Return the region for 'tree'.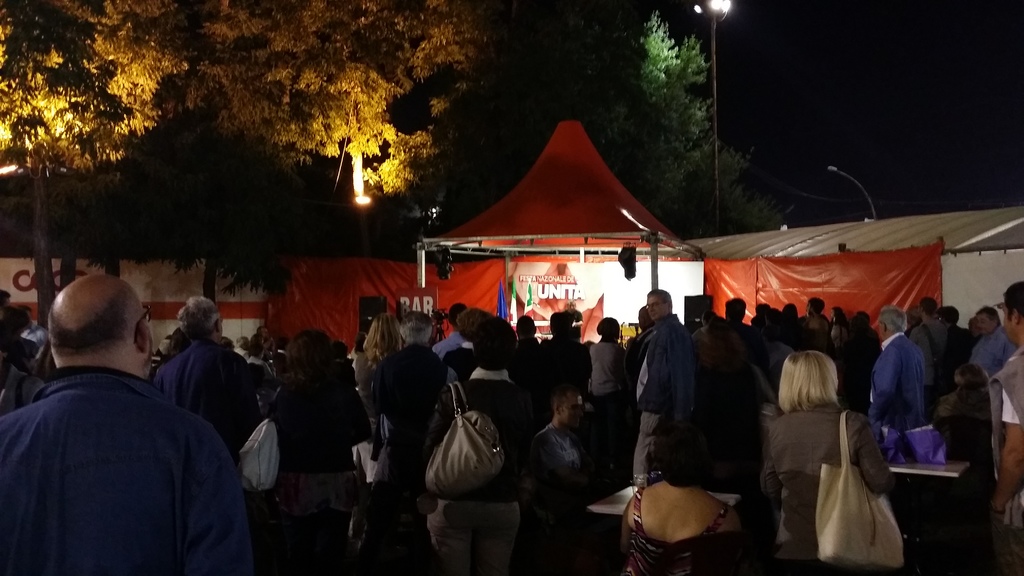
detection(173, 0, 504, 202).
